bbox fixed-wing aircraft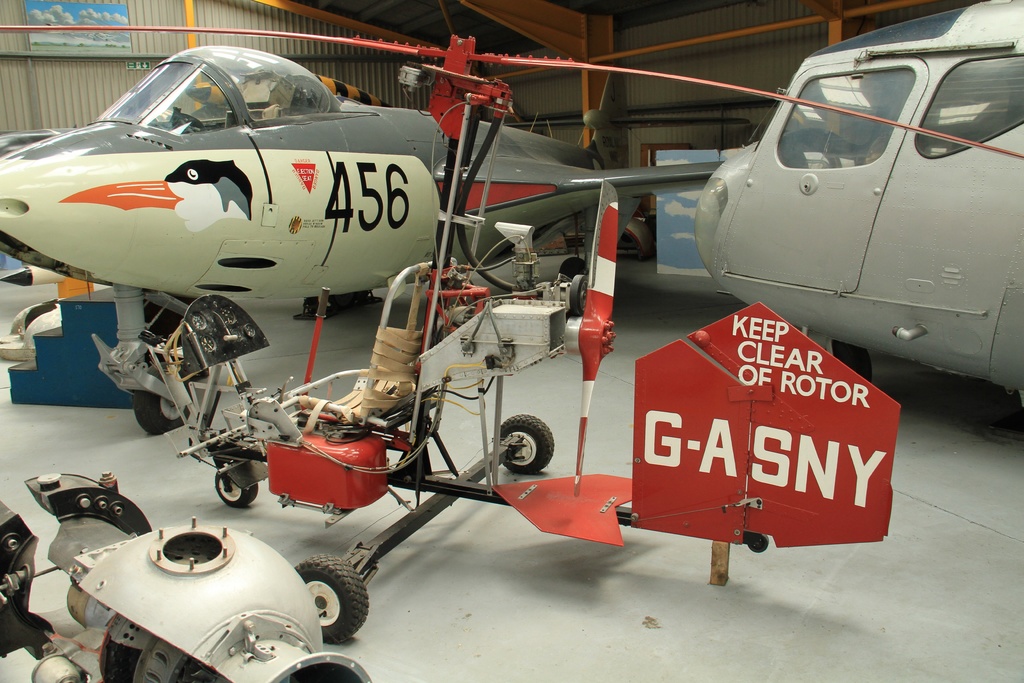
{"x1": 3, "y1": 43, "x2": 723, "y2": 425}
